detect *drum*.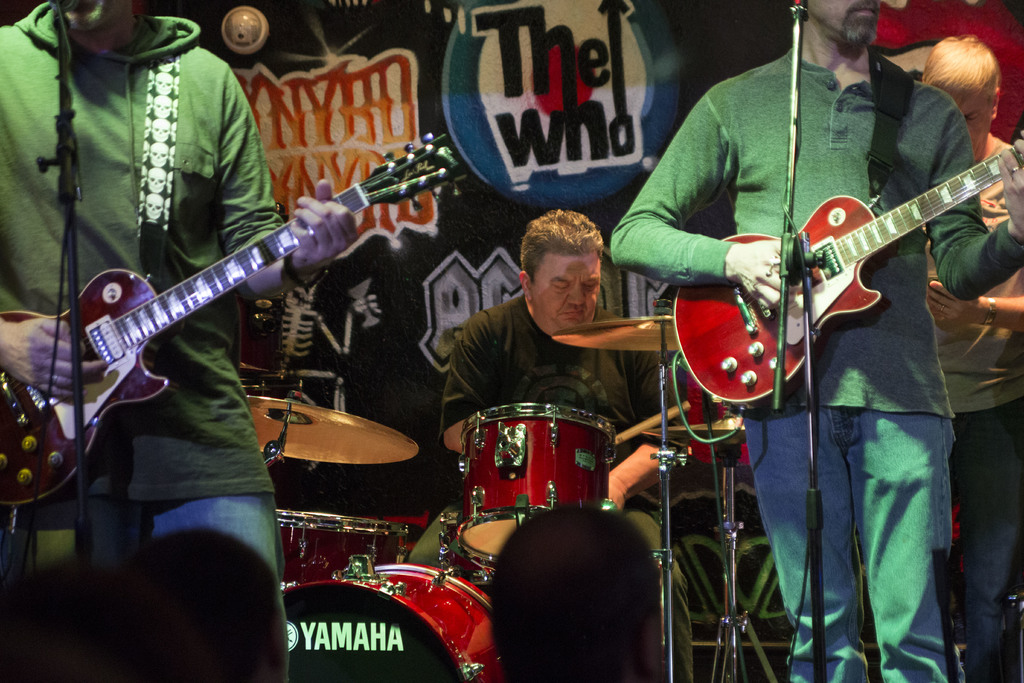
Detected at 451:396:614:564.
